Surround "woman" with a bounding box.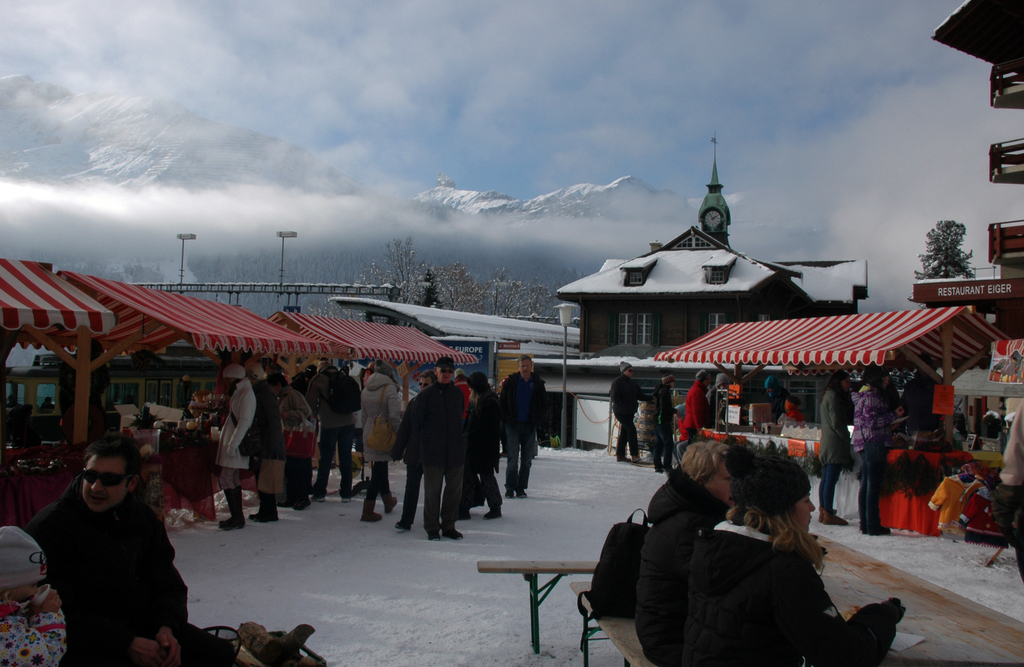
bbox(250, 355, 276, 526).
